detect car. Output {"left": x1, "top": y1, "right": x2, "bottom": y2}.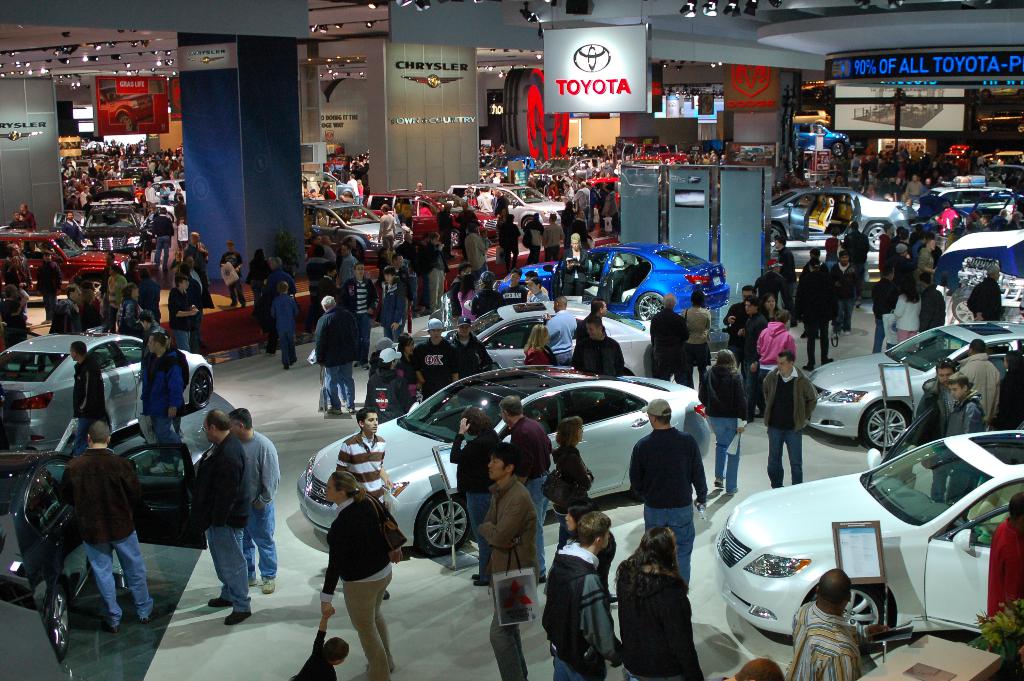
{"left": 696, "top": 434, "right": 1021, "bottom": 655}.
